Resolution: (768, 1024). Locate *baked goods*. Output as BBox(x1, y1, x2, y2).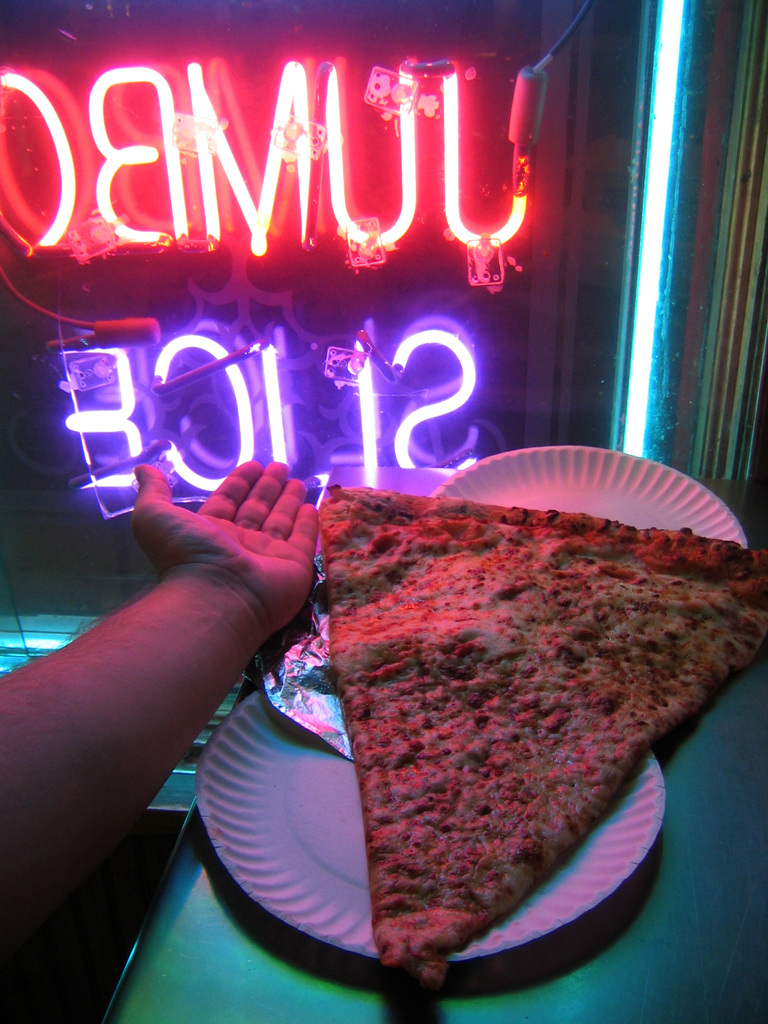
BBox(324, 493, 767, 976).
